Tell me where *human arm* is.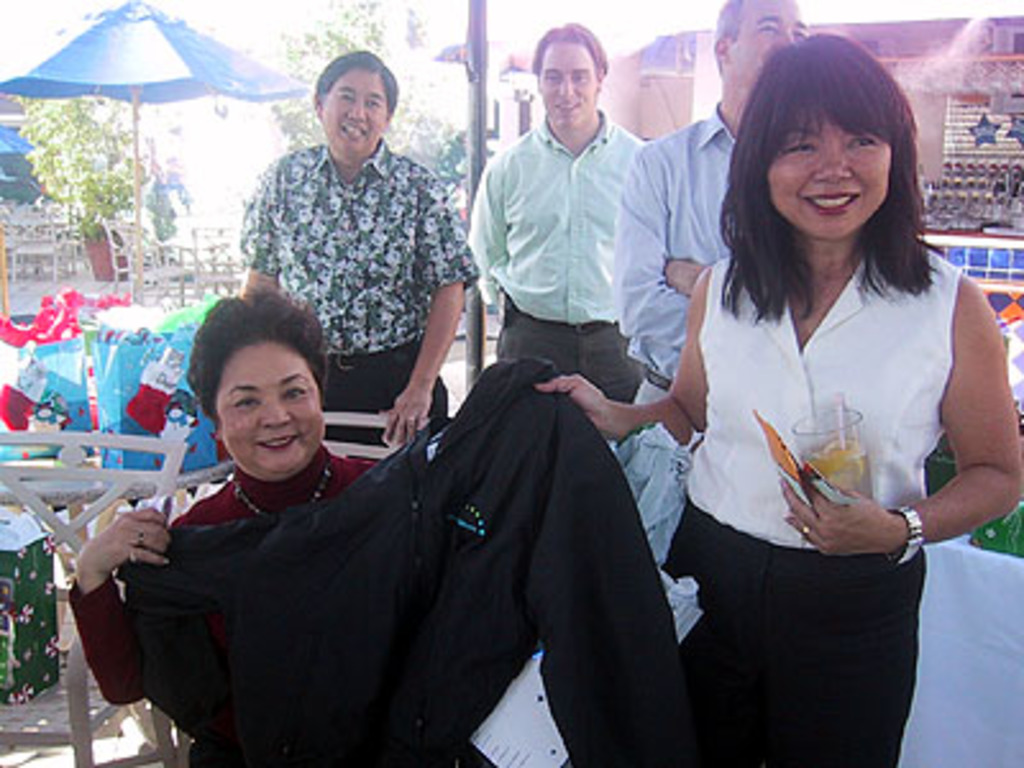
*human arm* is at detection(56, 499, 169, 732).
